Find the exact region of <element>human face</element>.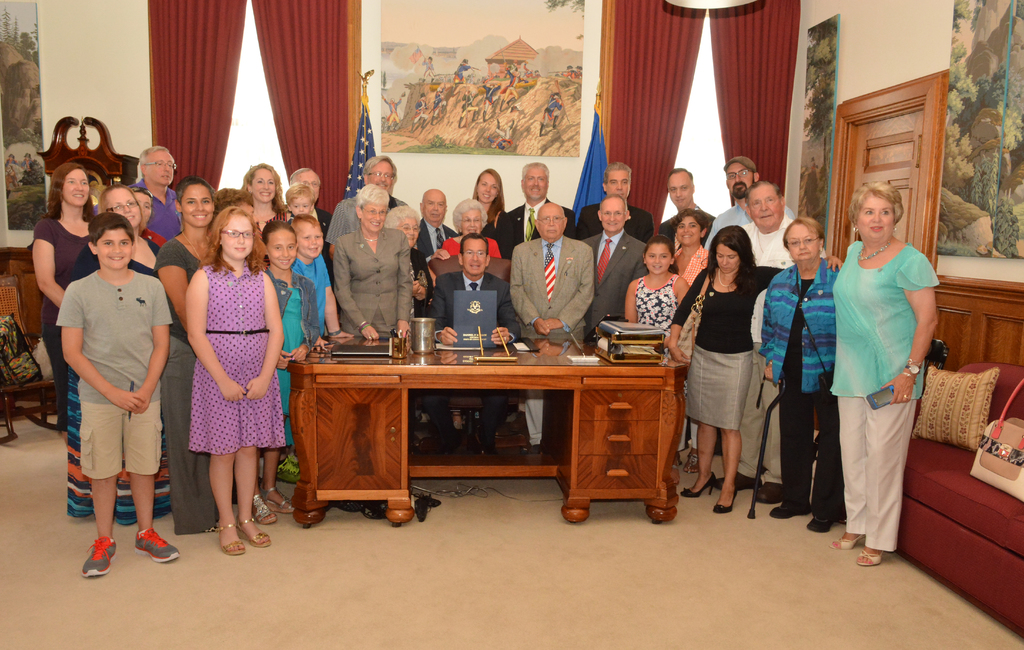
Exact region: x1=297 y1=224 x2=323 y2=260.
